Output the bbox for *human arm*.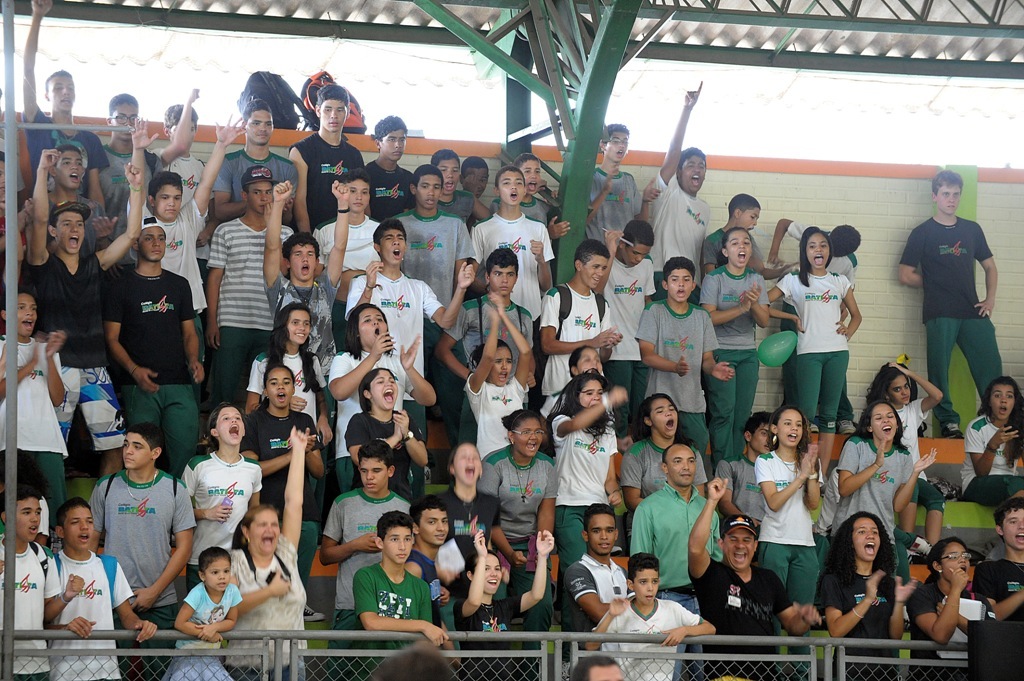
locate(887, 360, 946, 425).
